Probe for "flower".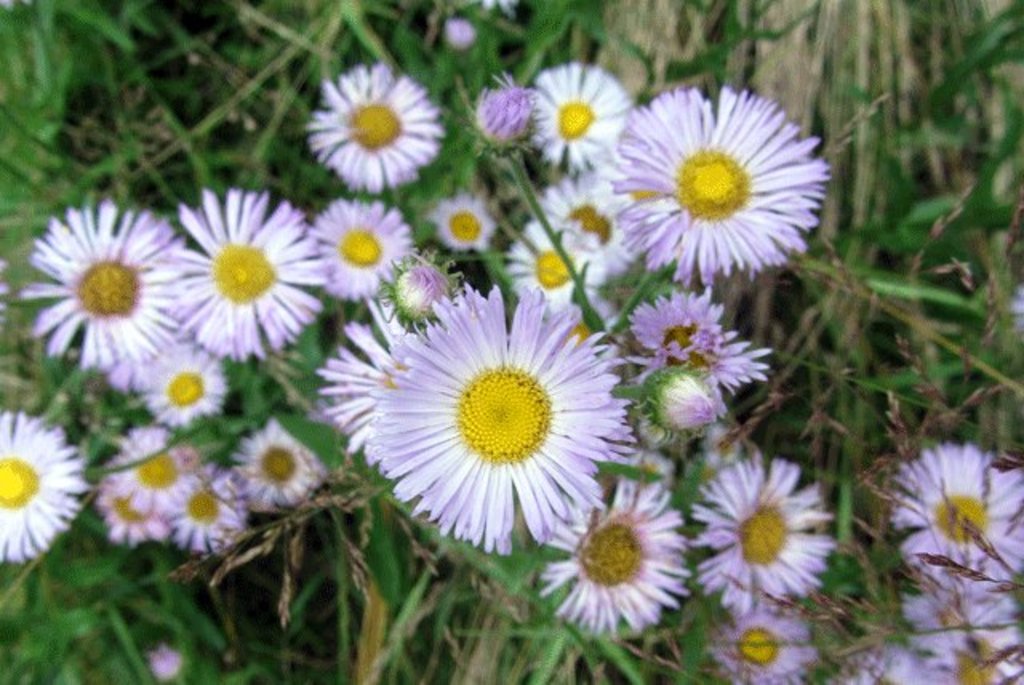
Probe result: 688 451 838 615.
